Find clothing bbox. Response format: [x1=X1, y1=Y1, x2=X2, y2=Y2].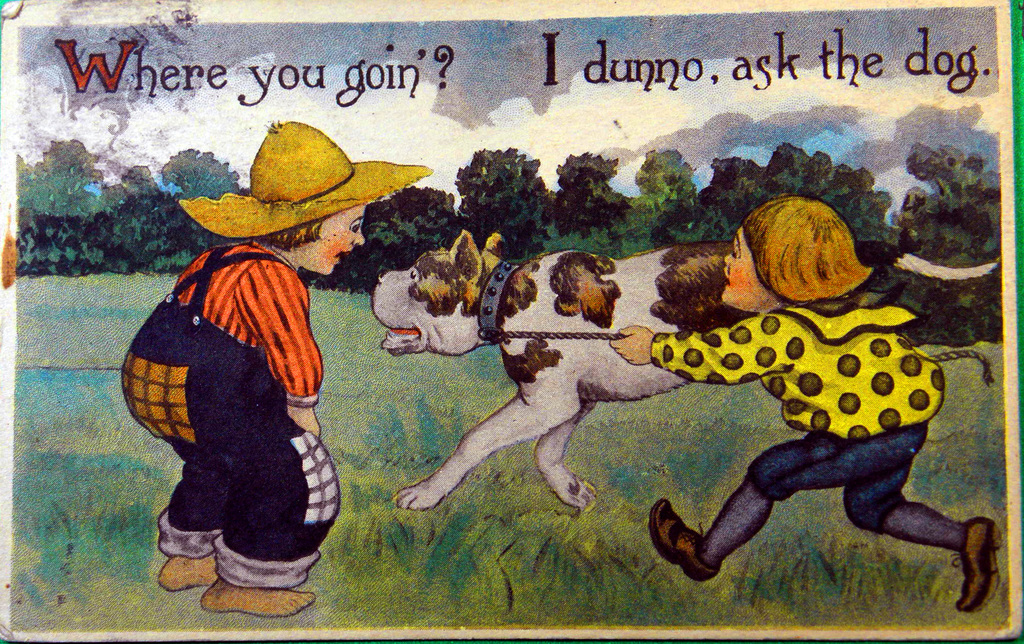
[x1=136, y1=221, x2=349, y2=577].
